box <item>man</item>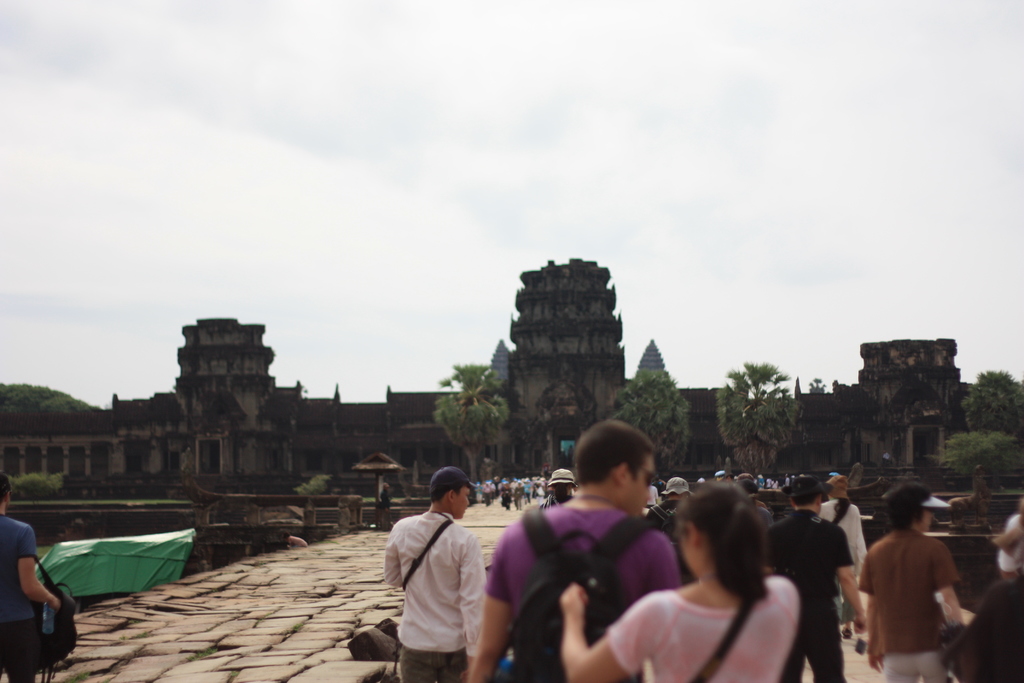
box(762, 472, 871, 682)
